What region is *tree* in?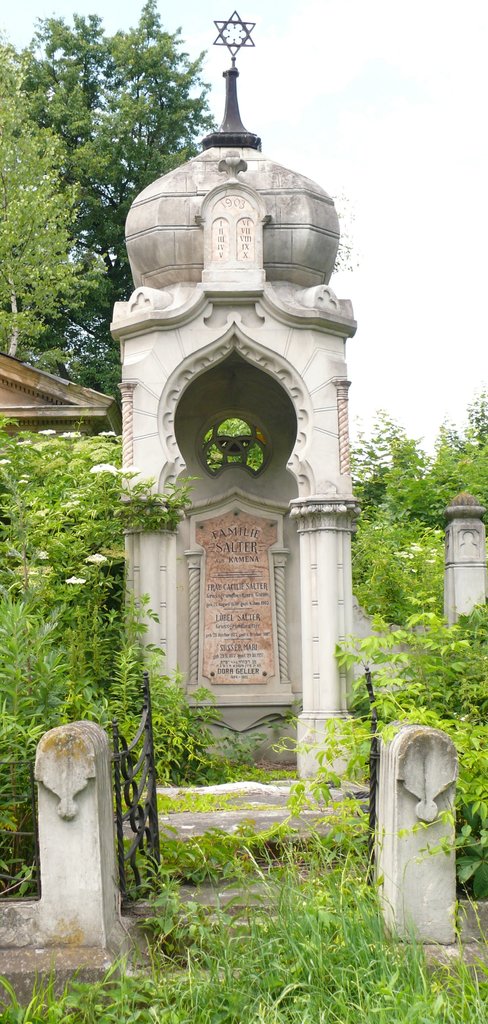
<box>0,27,106,376</box>.
